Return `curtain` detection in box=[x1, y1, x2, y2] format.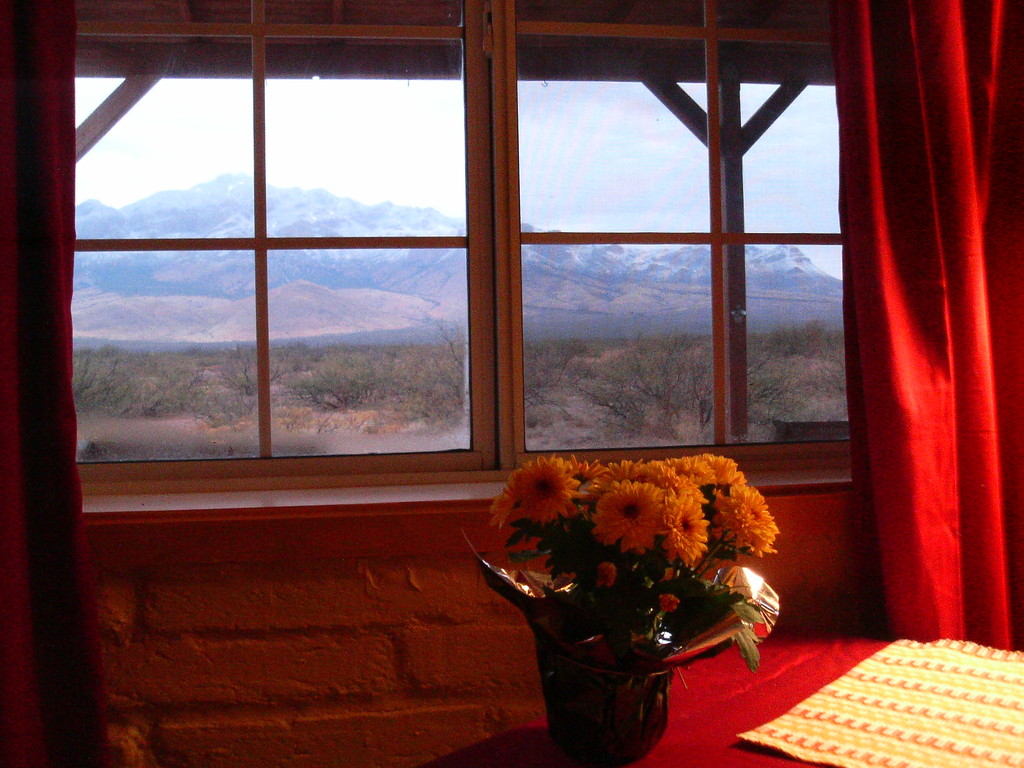
box=[0, 0, 112, 767].
